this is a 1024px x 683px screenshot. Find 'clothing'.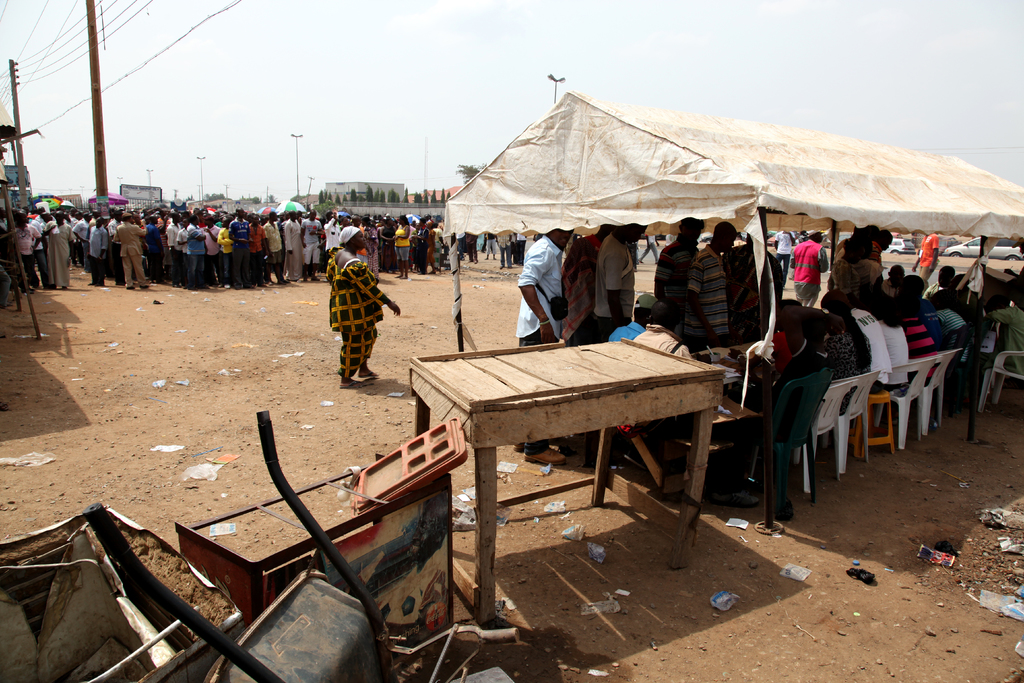
Bounding box: (988, 298, 1023, 373).
